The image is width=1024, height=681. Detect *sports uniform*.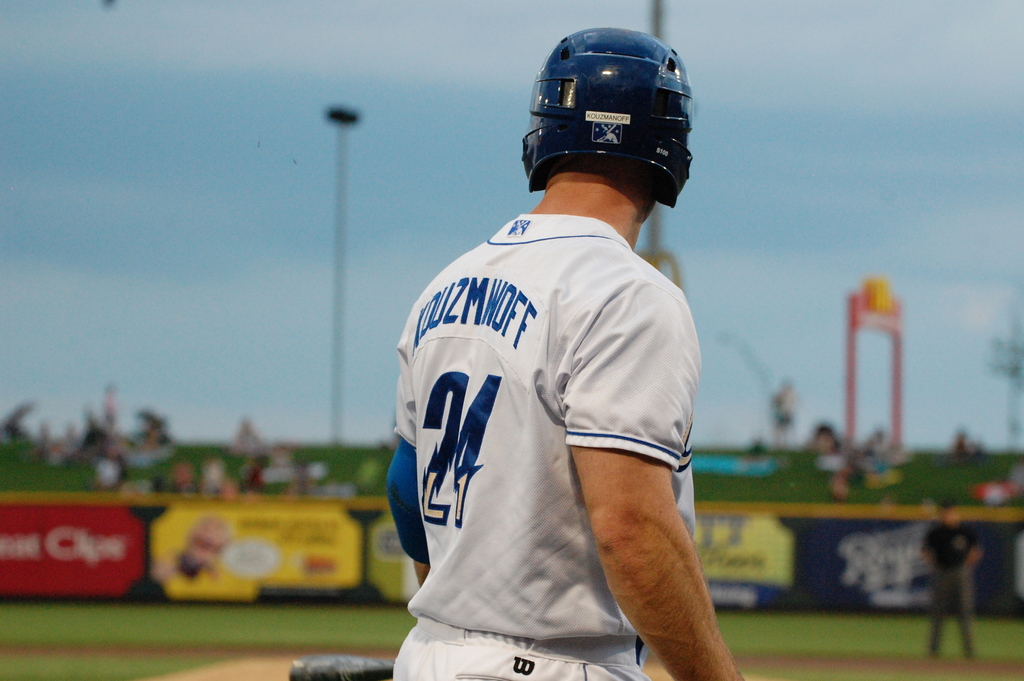
Detection: {"left": 360, "top": 33, "right": 768, "bottom": 680}.
